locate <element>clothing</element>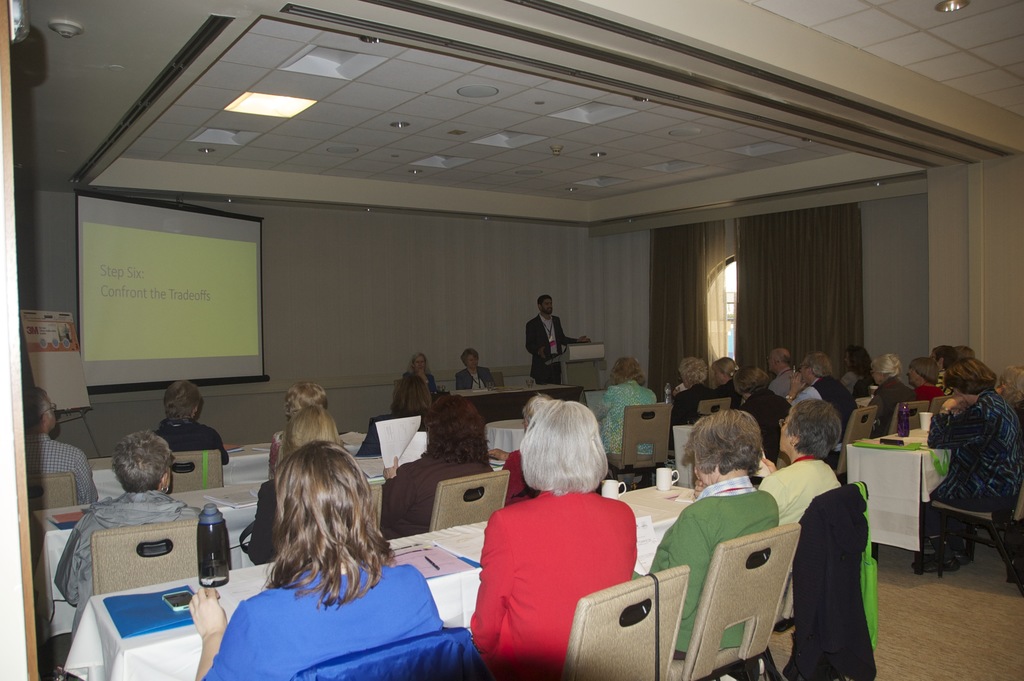
select_region(26, 434, 97, 503)
